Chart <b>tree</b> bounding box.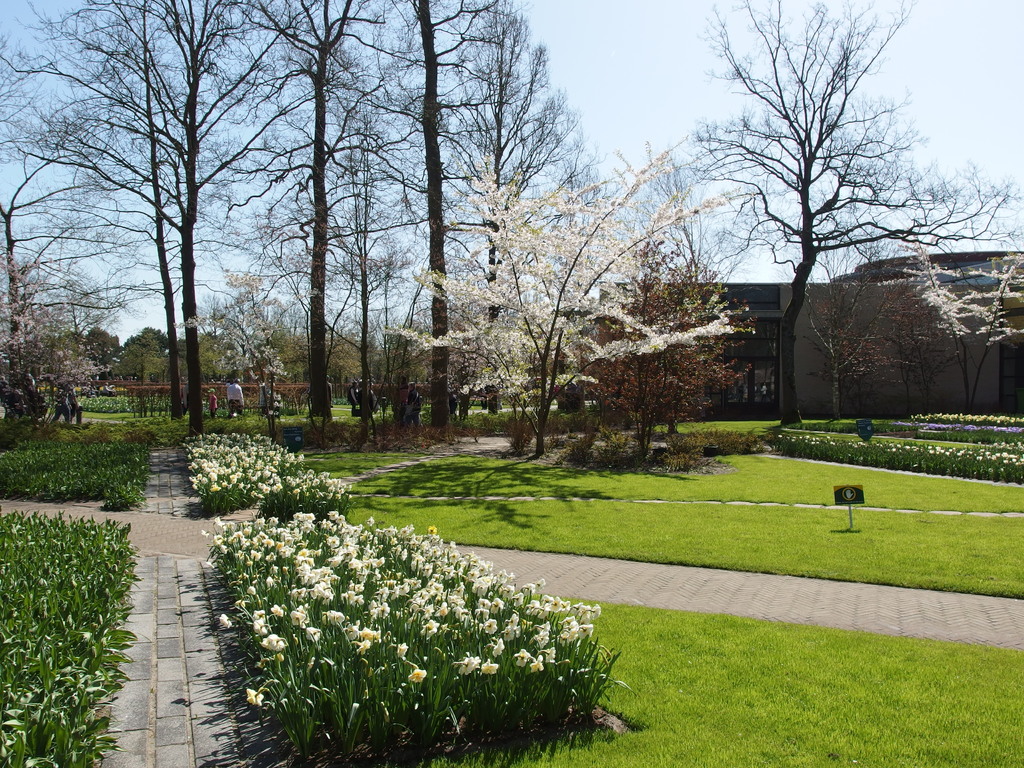
Charted: BBox(124, 321, 179, 396).
